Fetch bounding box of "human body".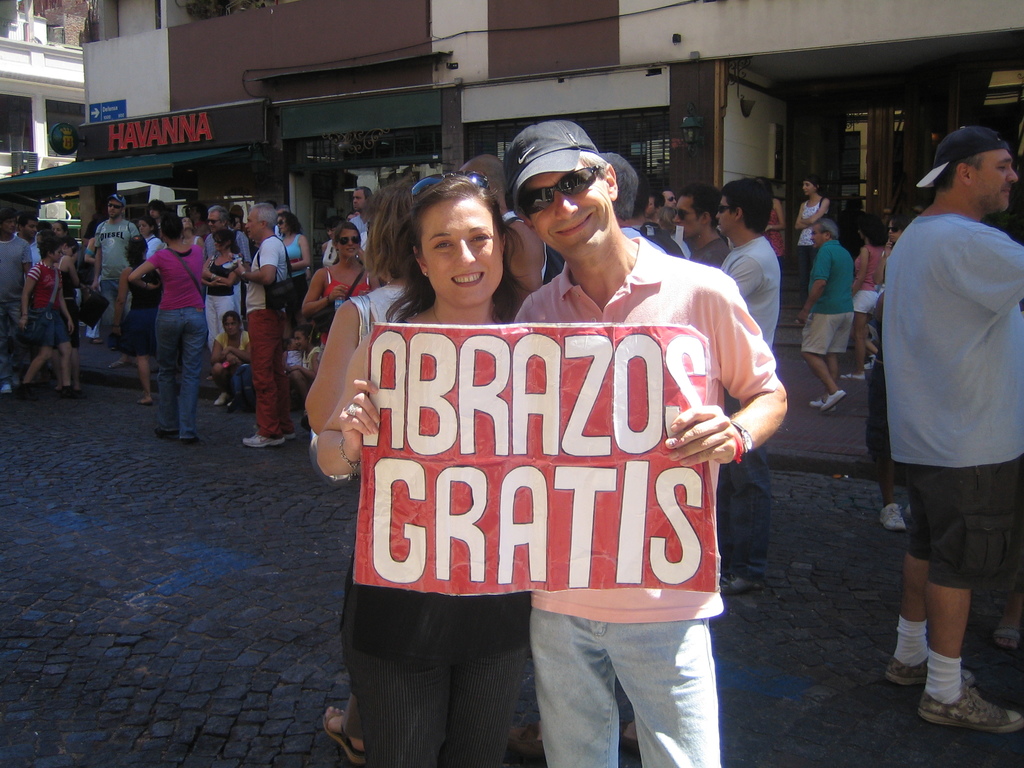
Bbox: 202:213:248:339.
